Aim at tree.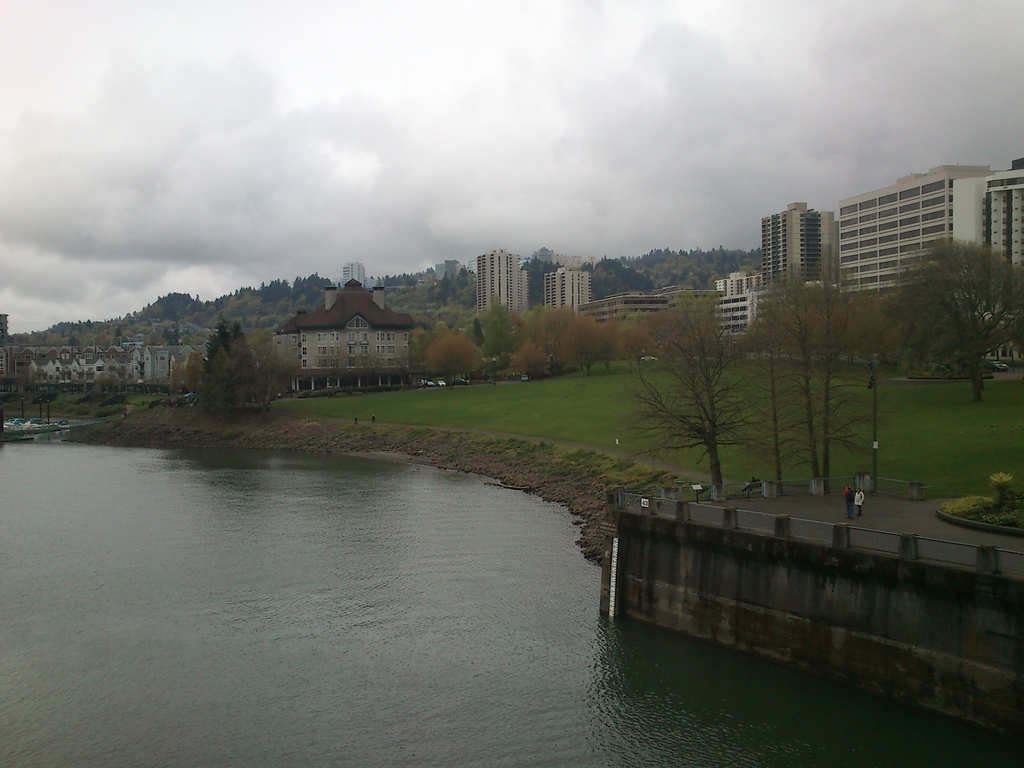
Aimed at select_region(54, 368, 77, 395).
